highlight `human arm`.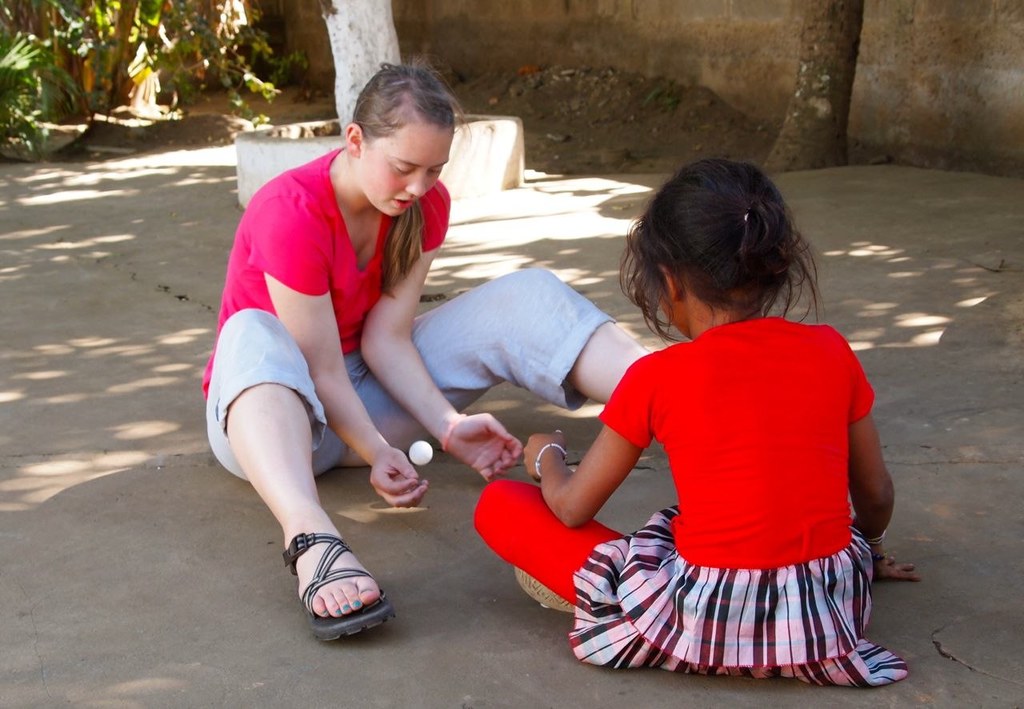
Highlighted region: Rect(518, 353, 664, 531).
